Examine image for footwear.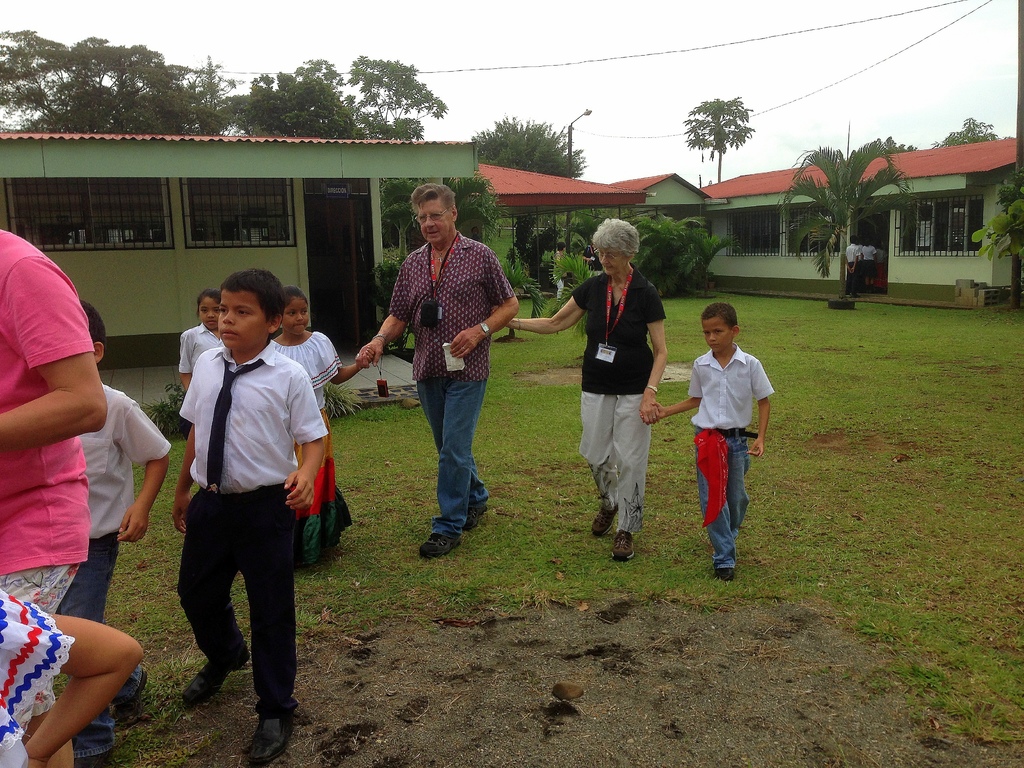
Examination result: detection(712, 567, 733, 582).
